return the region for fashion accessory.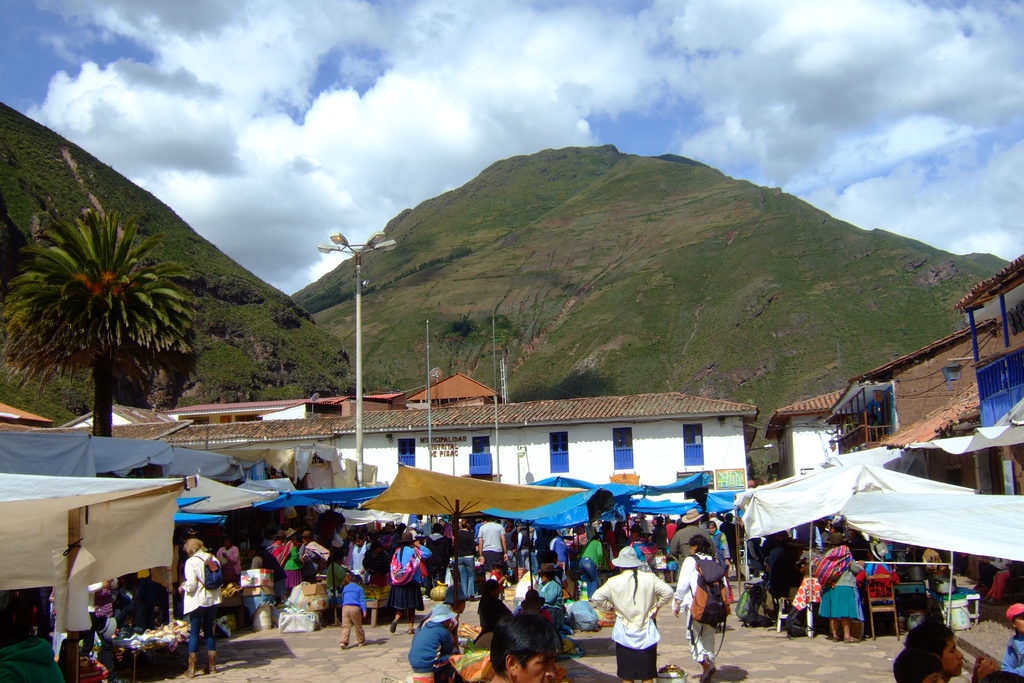
x1=360 y1=641 x2=366 y2=647.
